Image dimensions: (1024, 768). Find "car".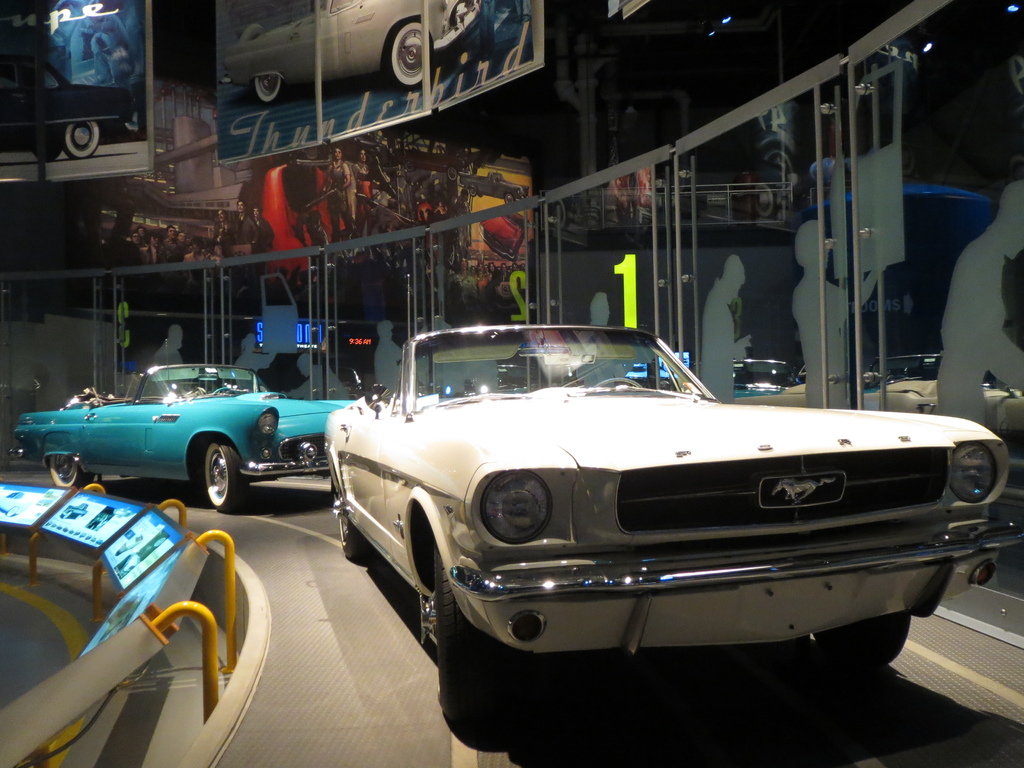
0,53,137,154.
